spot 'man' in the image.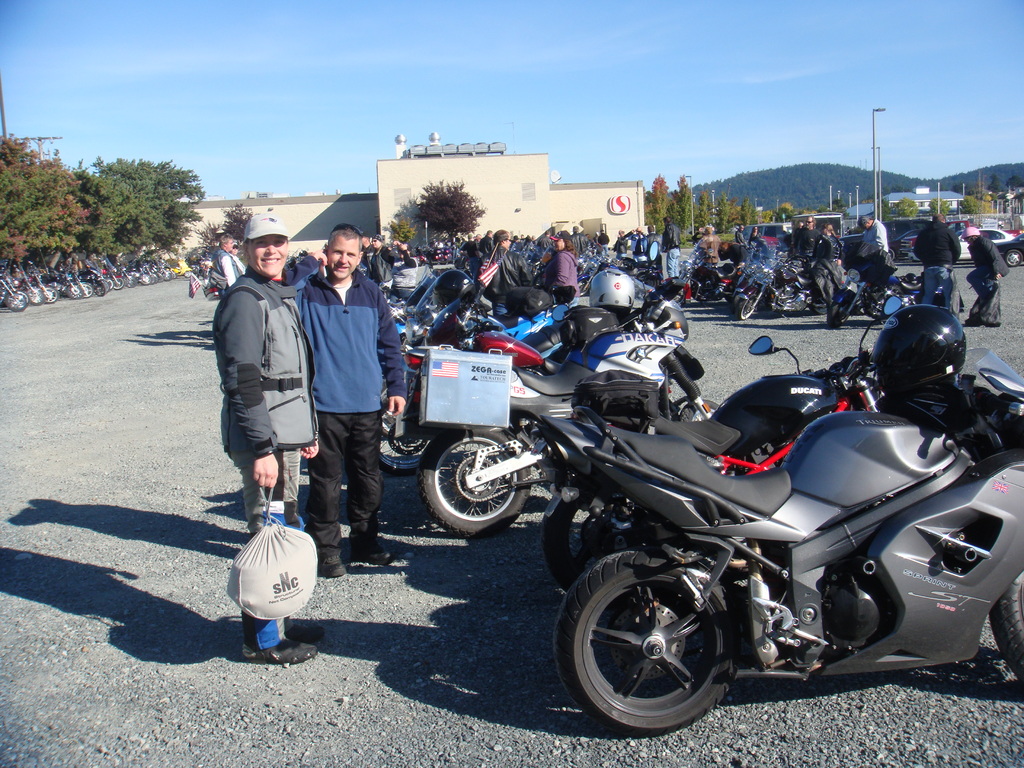
'man' found at bbox=(285, 238, 392, 556).
